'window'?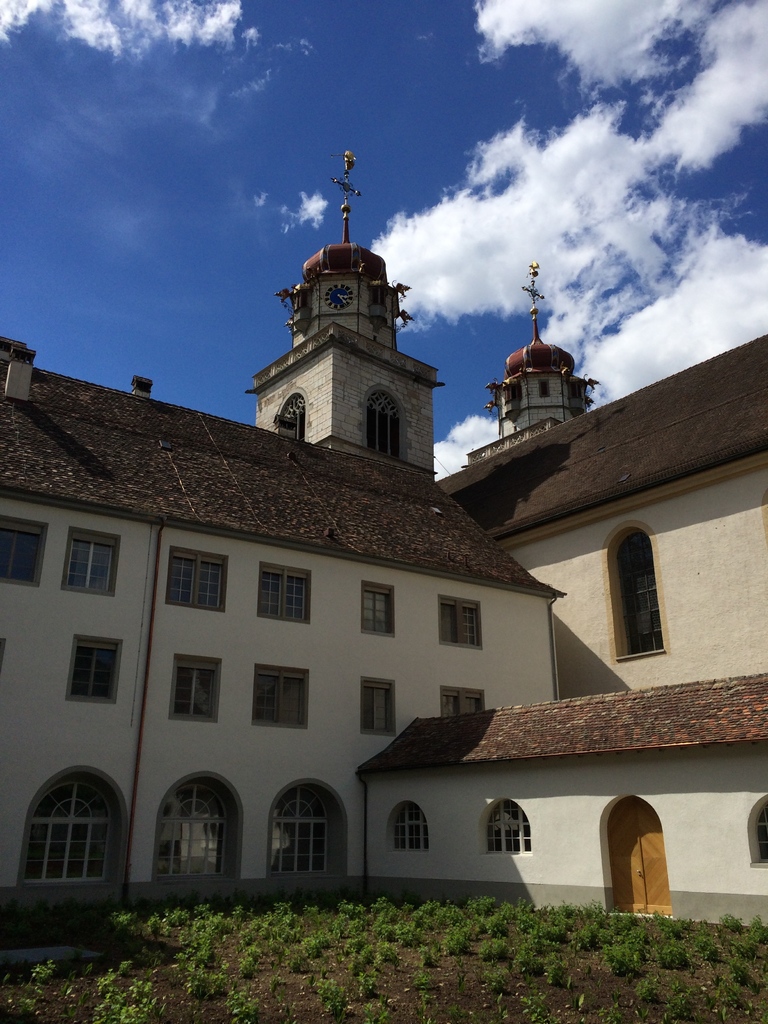
150/767/250/884
